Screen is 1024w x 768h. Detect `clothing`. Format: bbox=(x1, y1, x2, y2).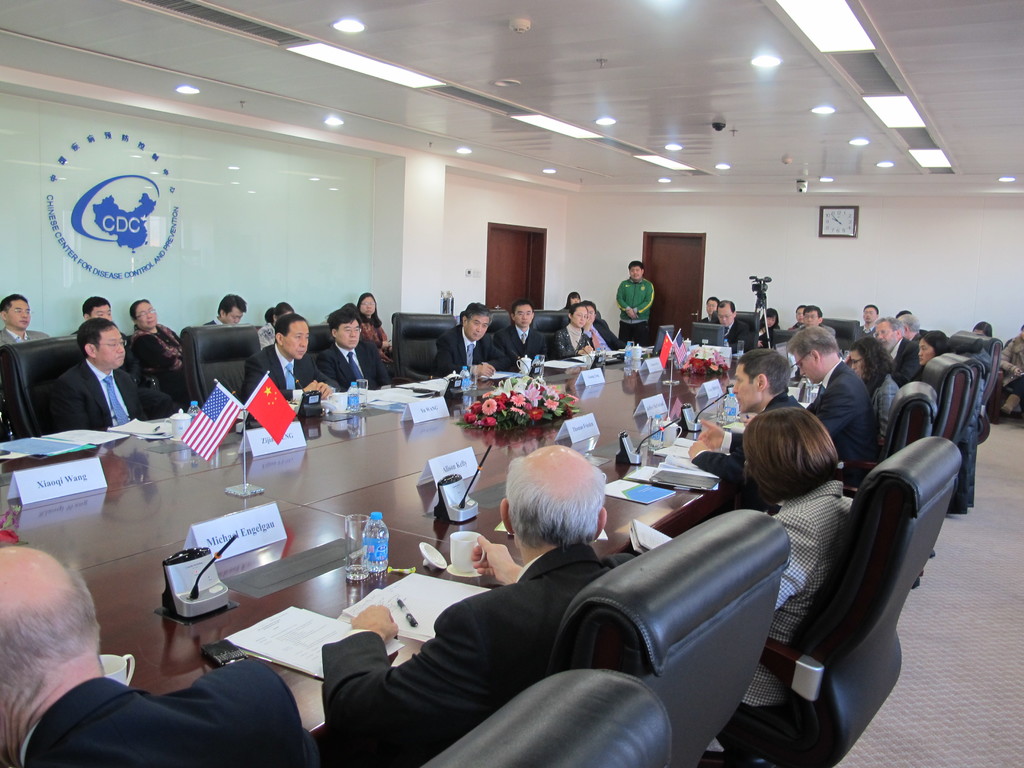
bbox=(127, 321, 191, 399).
